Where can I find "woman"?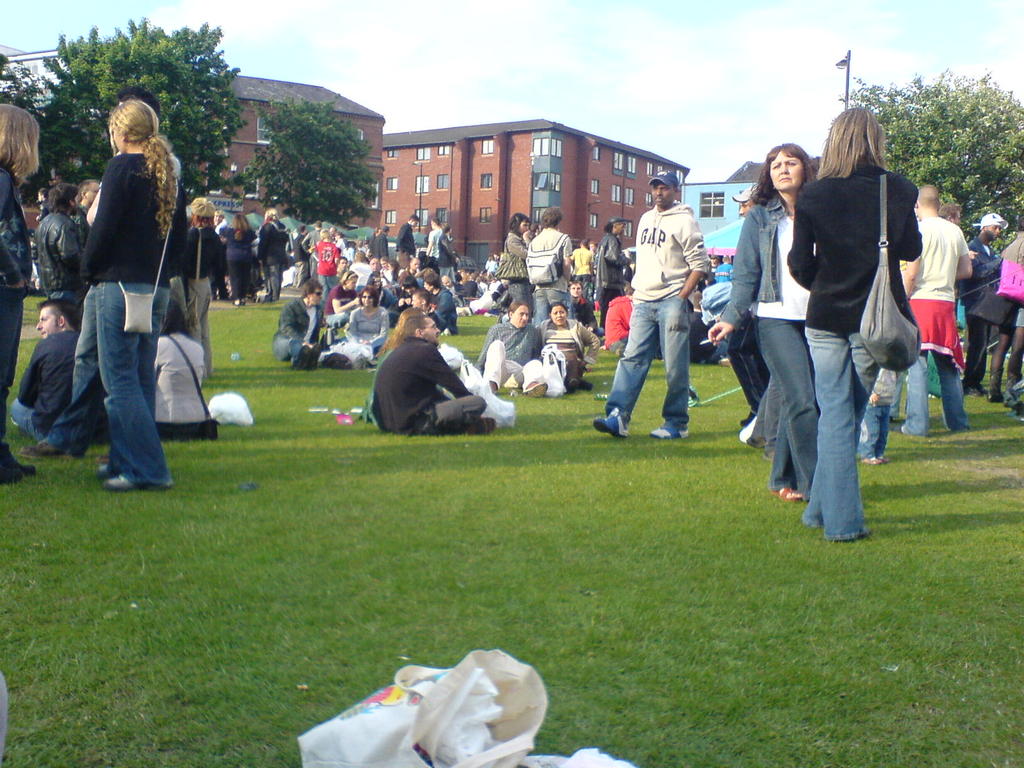
You can find it at (532, 305, 599, 396).
